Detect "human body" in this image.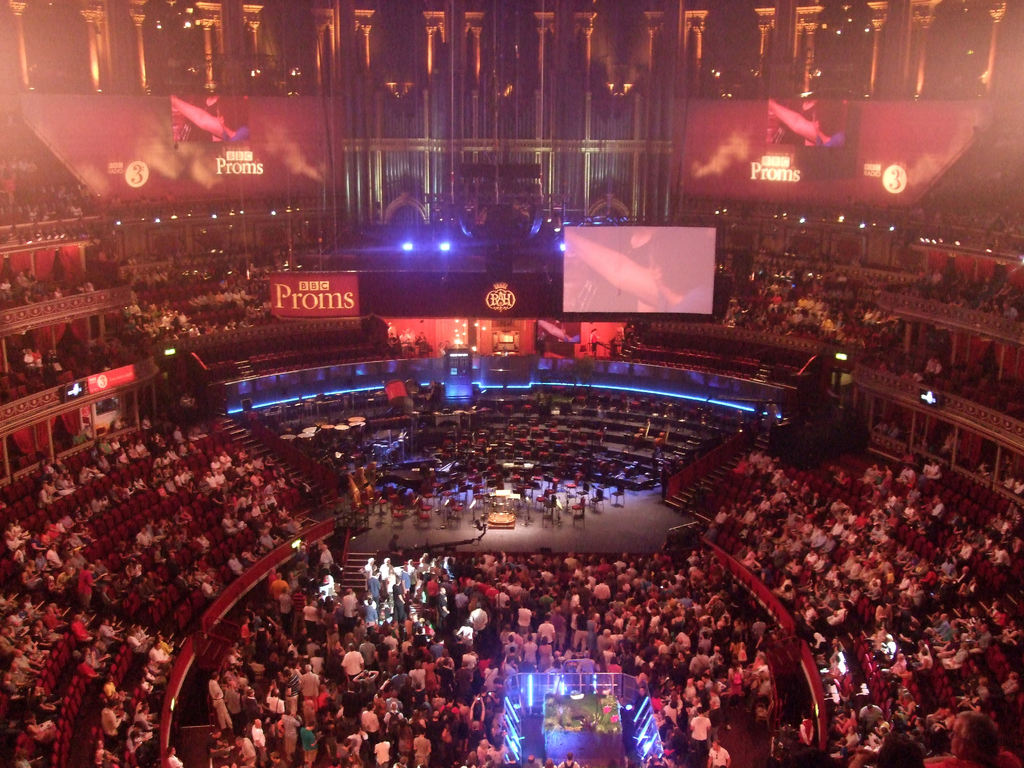
Detection: crop(109, 436, 112, 449).
